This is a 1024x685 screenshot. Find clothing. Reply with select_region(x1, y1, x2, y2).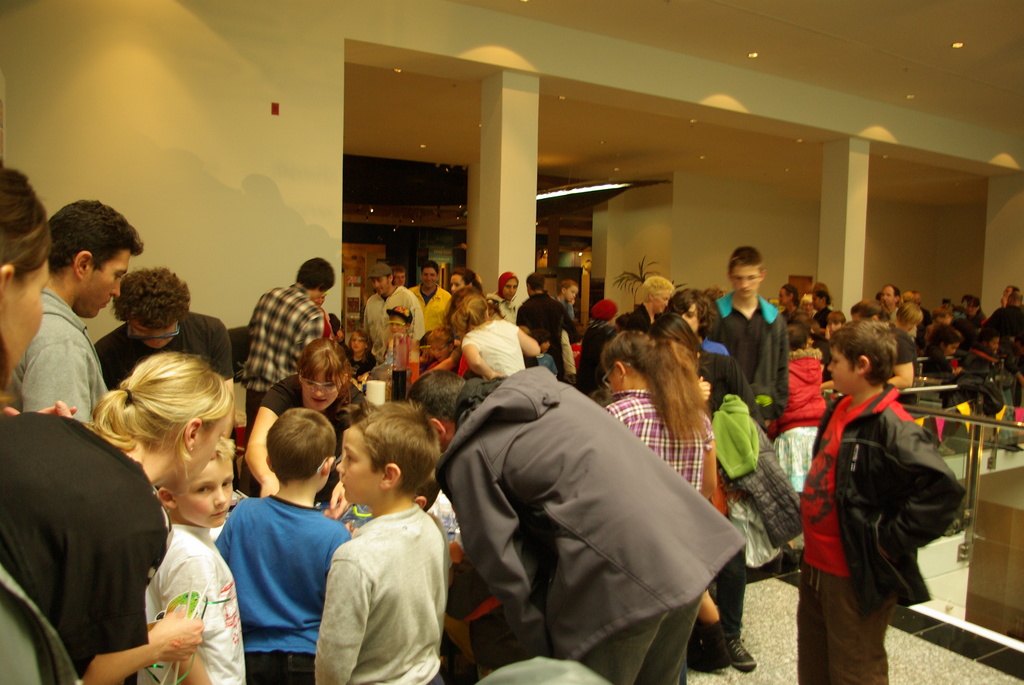
select_region(689, 349, 755, 405).
